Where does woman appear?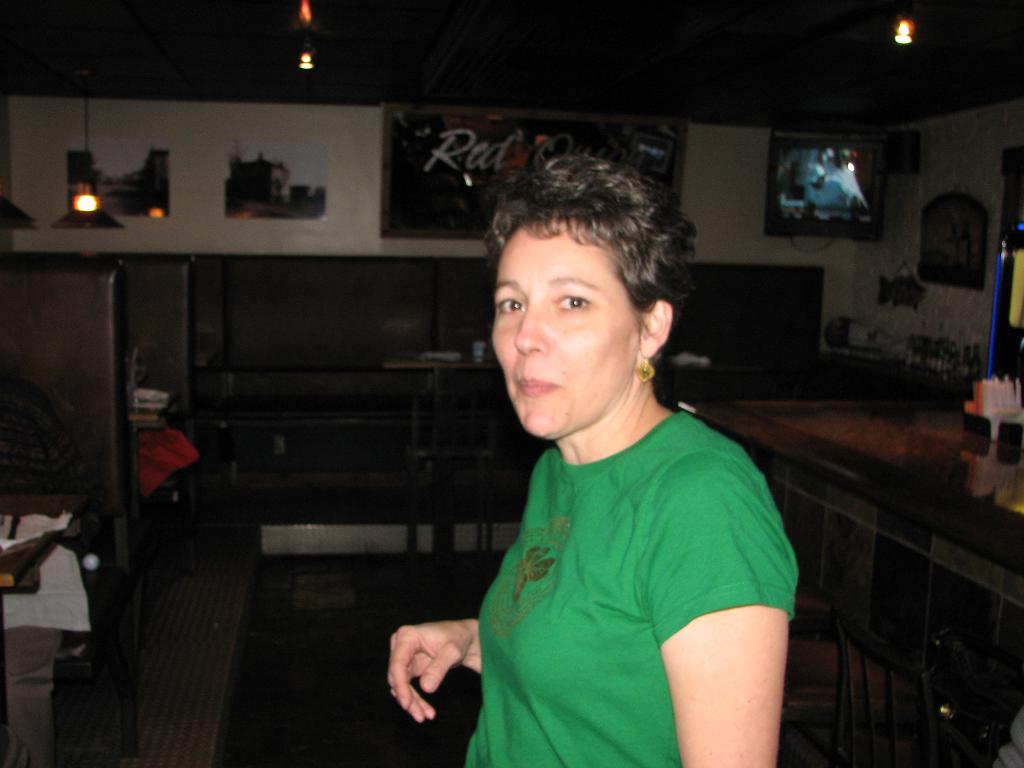
Appears at box=[387, 155, 822, 767].
